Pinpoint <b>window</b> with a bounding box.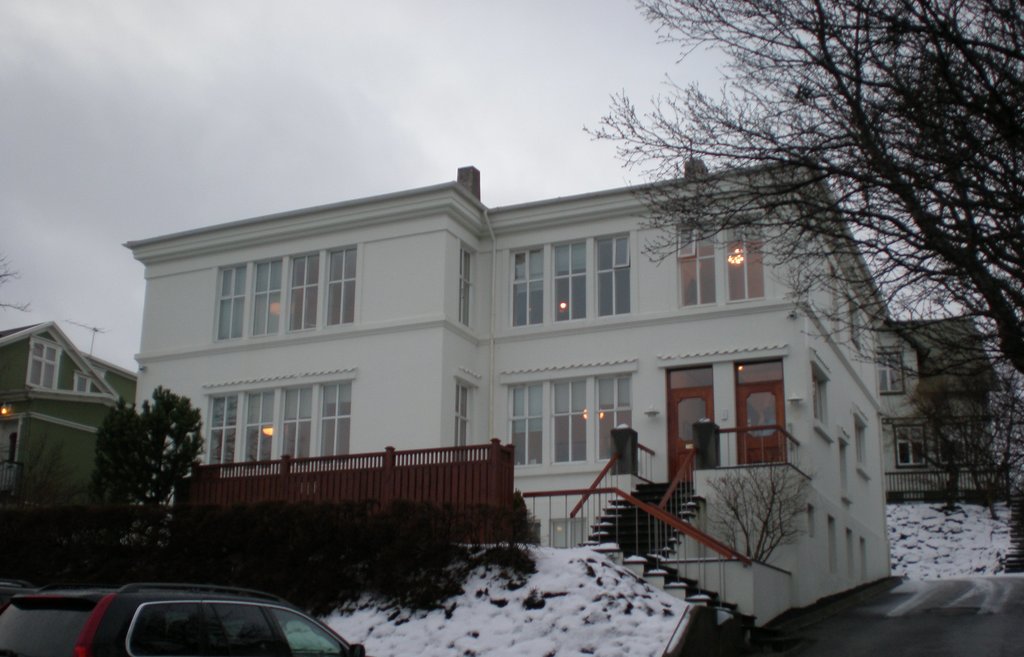
x1=588, y1=365, x2=631, y2=474.
